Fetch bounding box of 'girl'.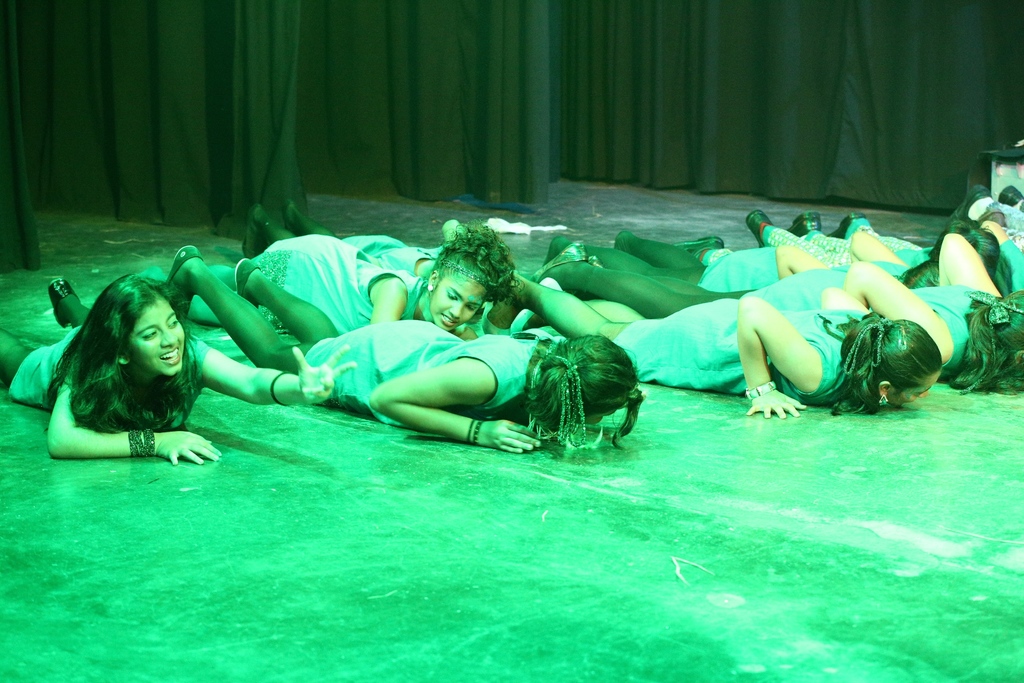
Bbox: rect(244, 198, 445, 278).
